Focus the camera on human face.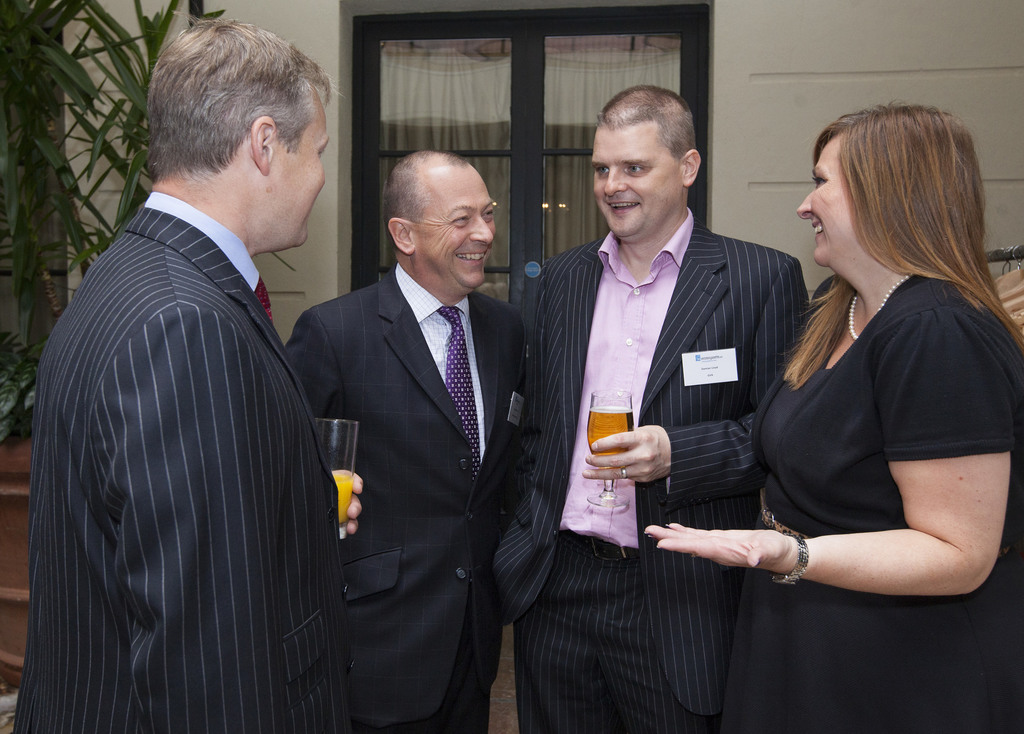
Focus region: pyautogui.locateOnScreen(591, 125, 678, 238).
